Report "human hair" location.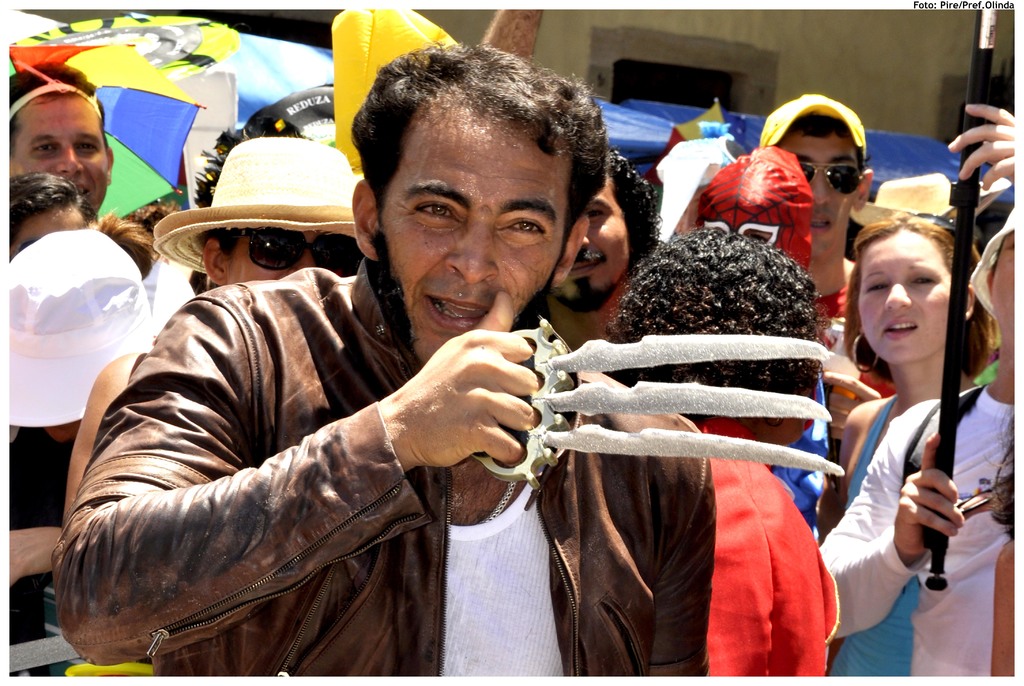
Report: x1=837 y1=206 x2=998 y2=378.
